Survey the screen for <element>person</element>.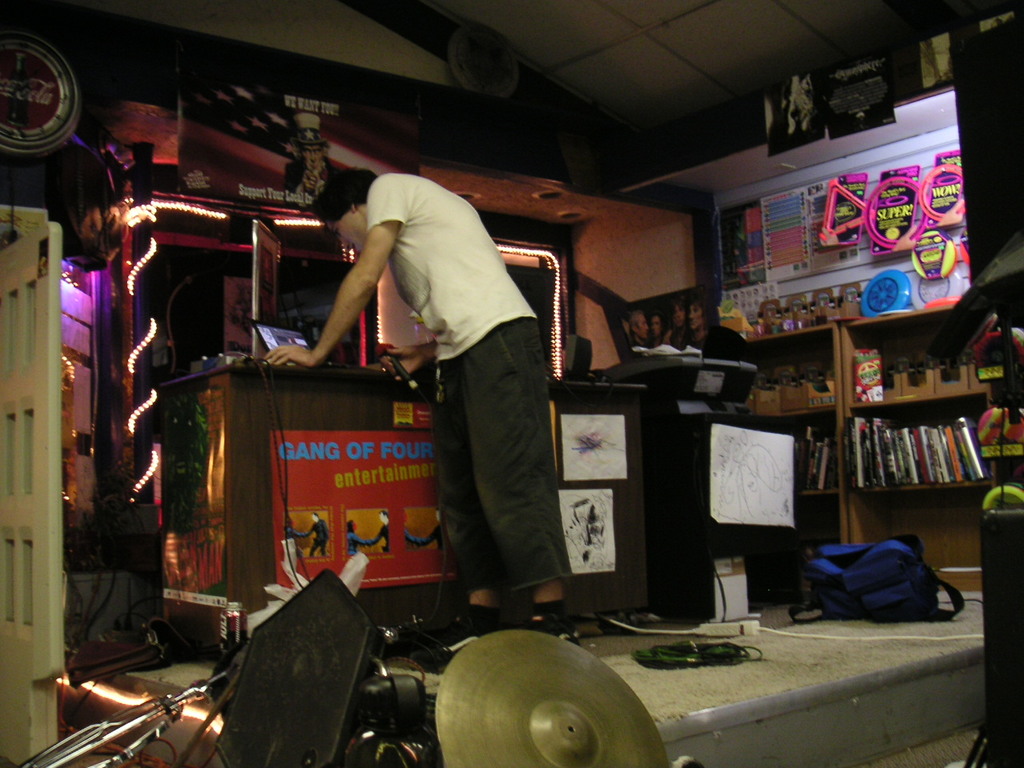
Survey found: [left=400, top=508, right=446, bottom=552].
